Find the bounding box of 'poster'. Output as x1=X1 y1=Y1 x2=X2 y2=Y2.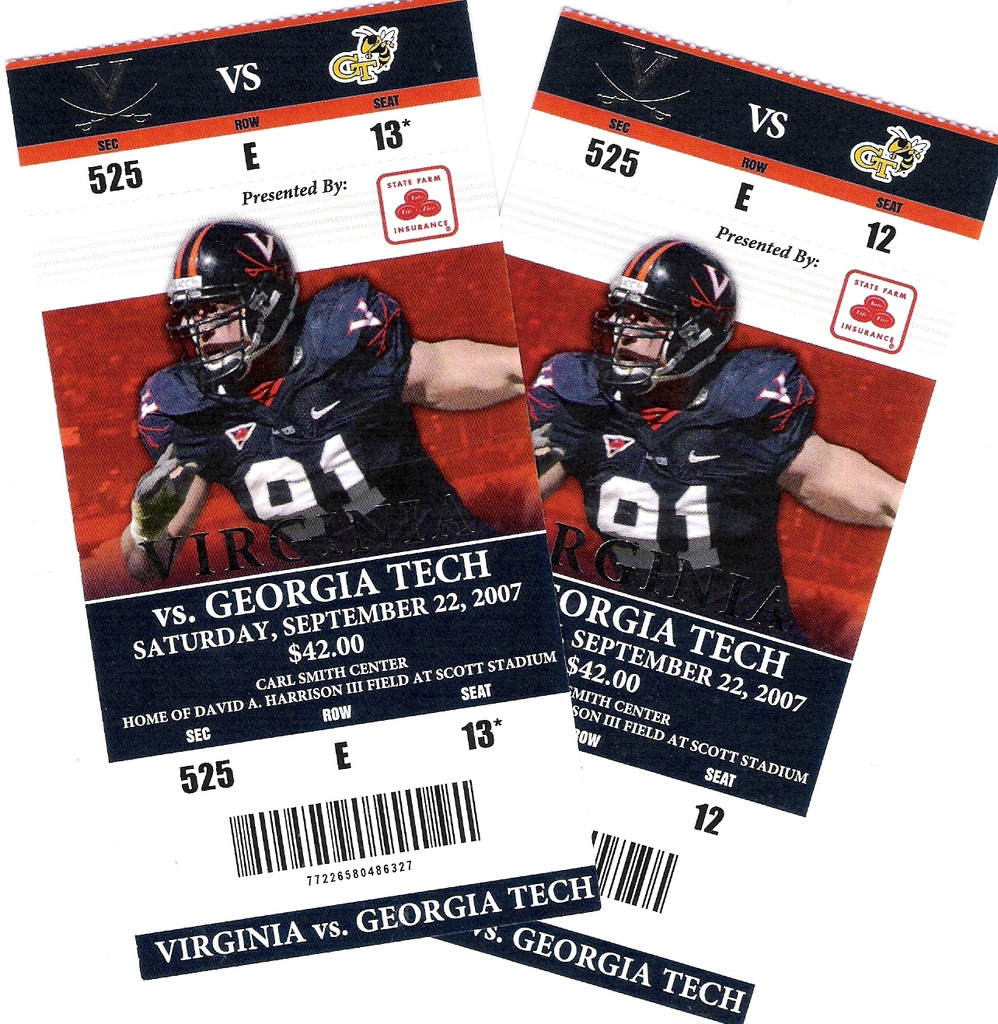
x1=0 y1=0 x2=997 y2=1023.
